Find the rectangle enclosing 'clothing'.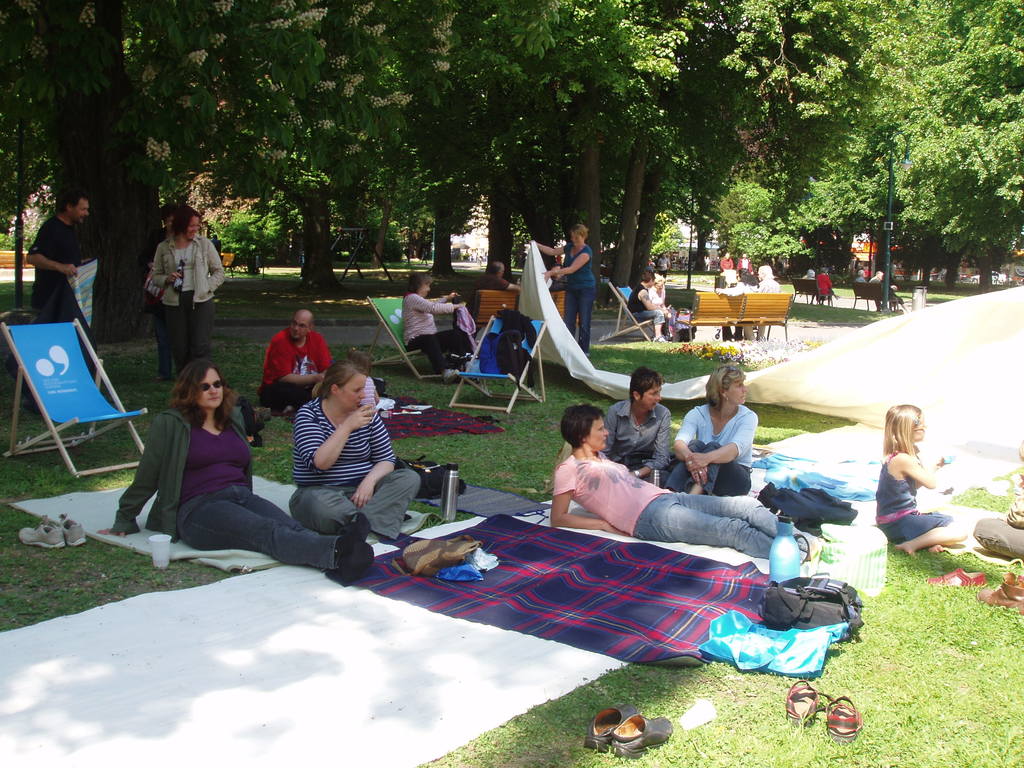
(290, 392, 421, 532).
